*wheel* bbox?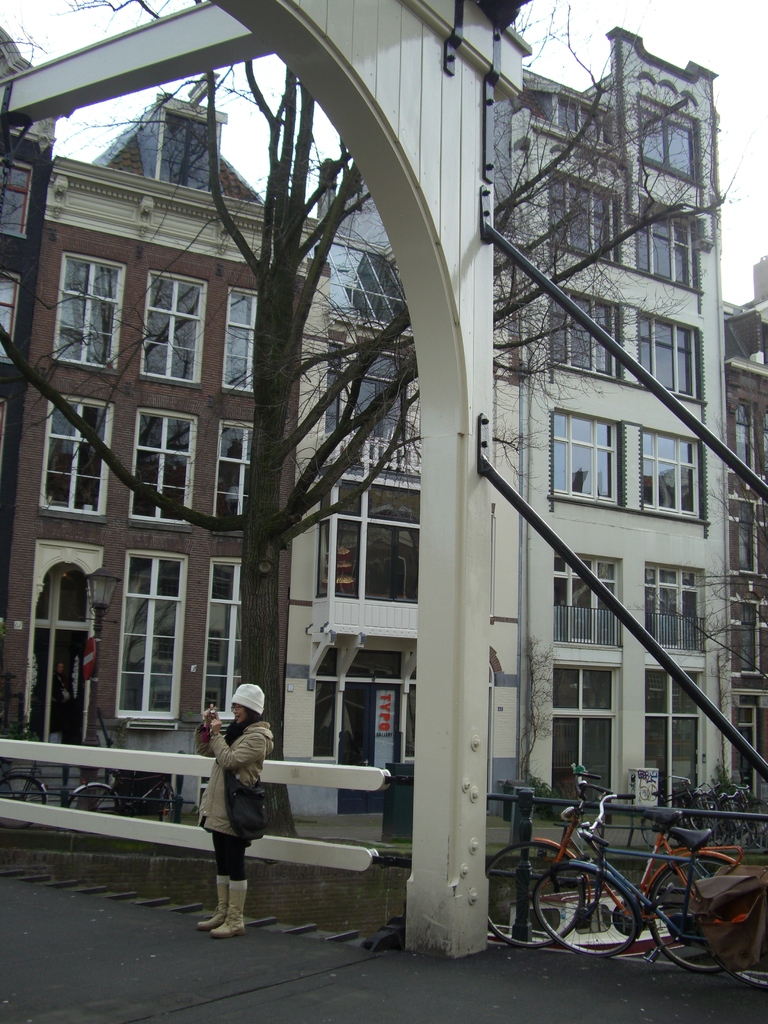
<box>527,857,642,951</box>
